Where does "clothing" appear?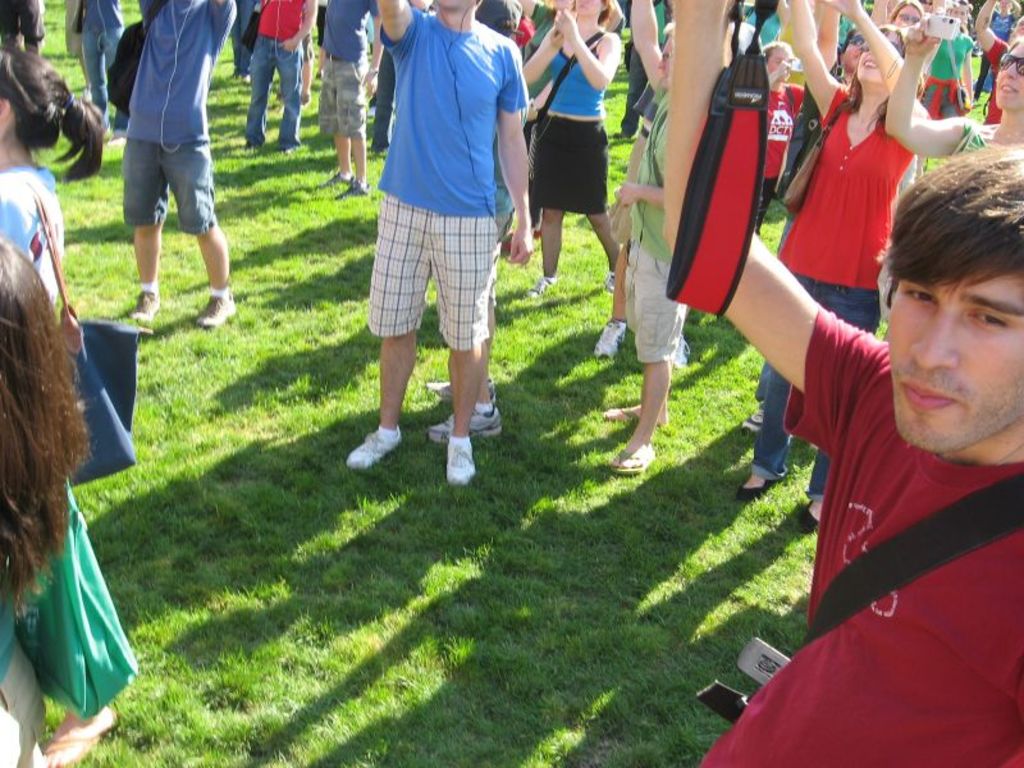
Appears at pyautogui.locateOnScreen(314, 0, 374, 146).
